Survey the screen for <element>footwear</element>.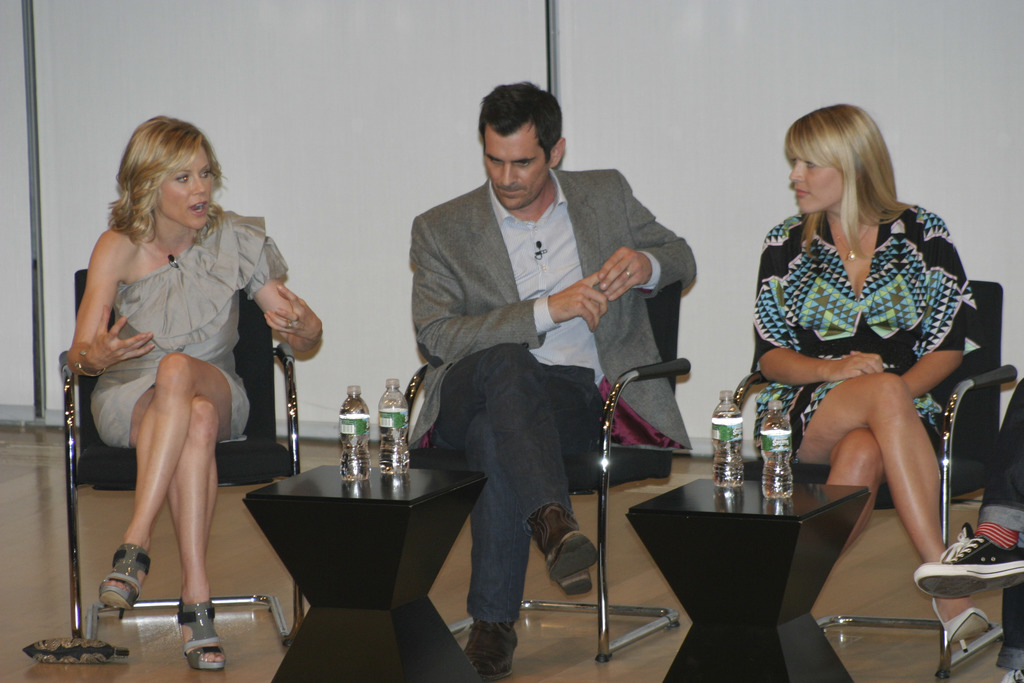
Survey found: bbox(465, 614, 518, 682).
